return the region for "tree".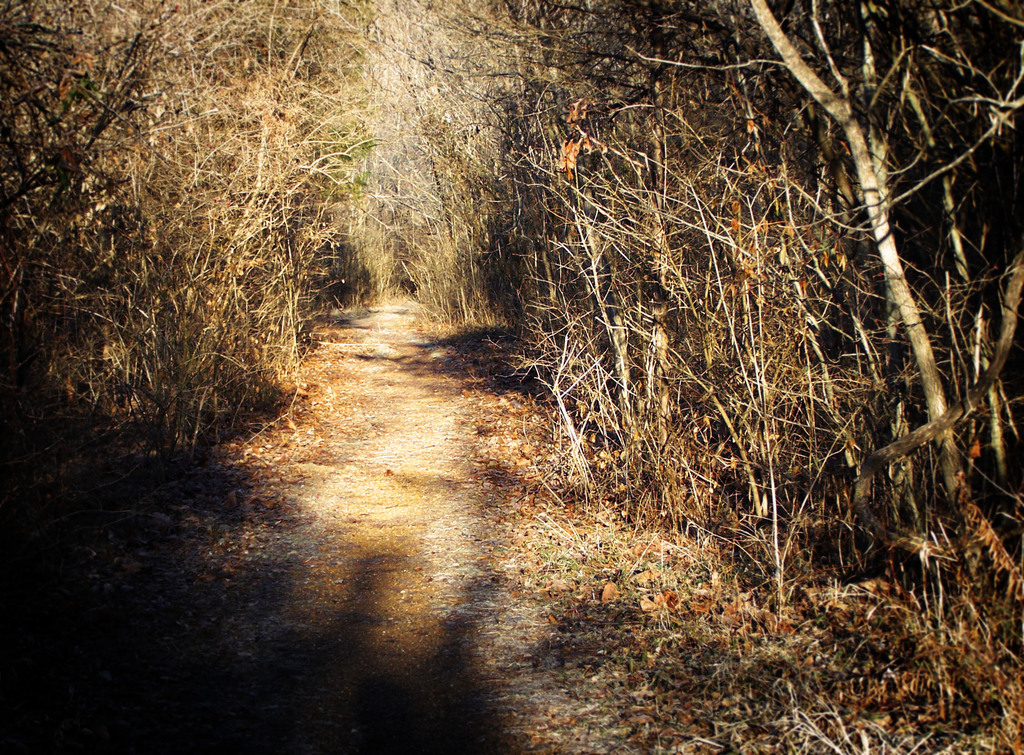
<region>6, 35, 339, 496</region>.
